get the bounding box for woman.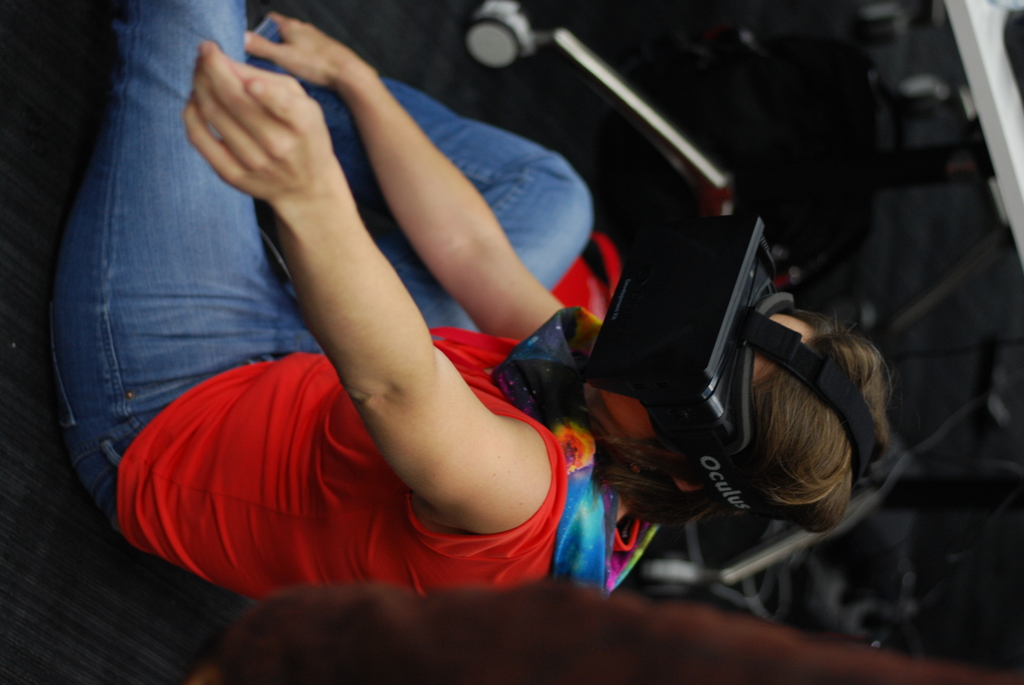
(x1=56, y1=0, x2=808, y2=625).
